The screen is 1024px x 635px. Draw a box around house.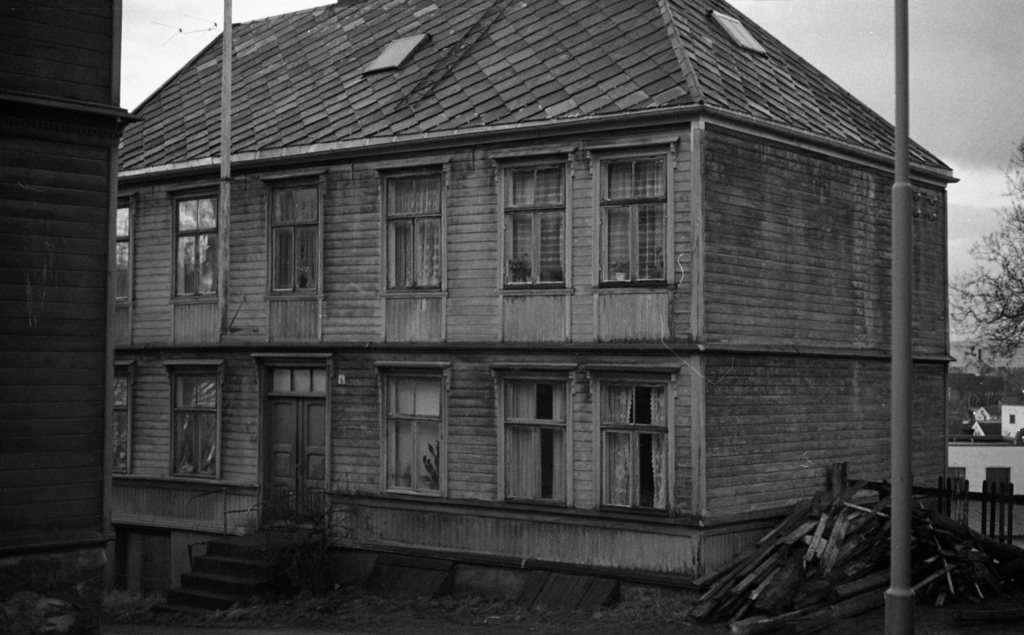
(113,0,963,623).
